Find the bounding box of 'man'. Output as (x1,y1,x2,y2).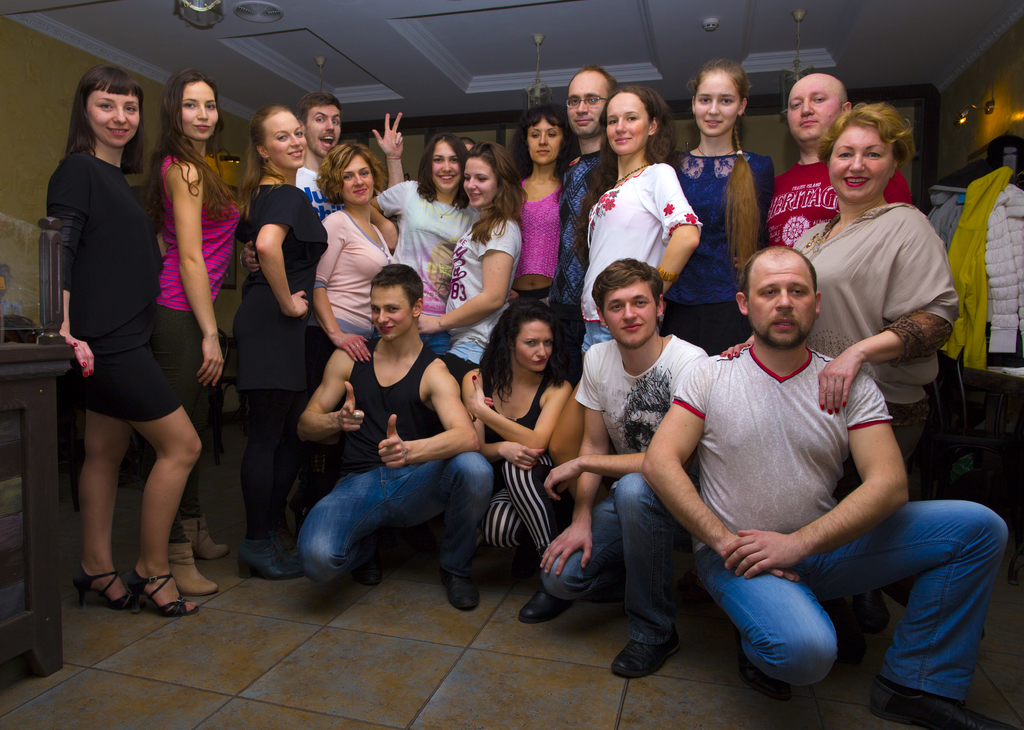
(300,265,495,622).
